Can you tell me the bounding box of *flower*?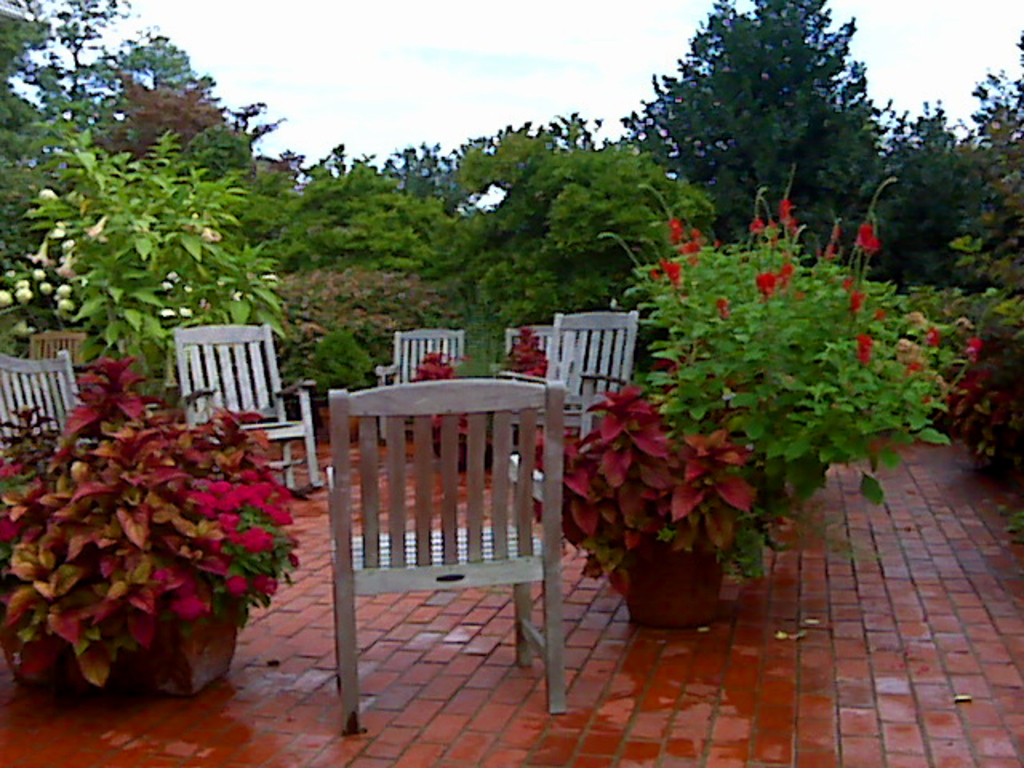
bbox(29, 264, 45, 285).
